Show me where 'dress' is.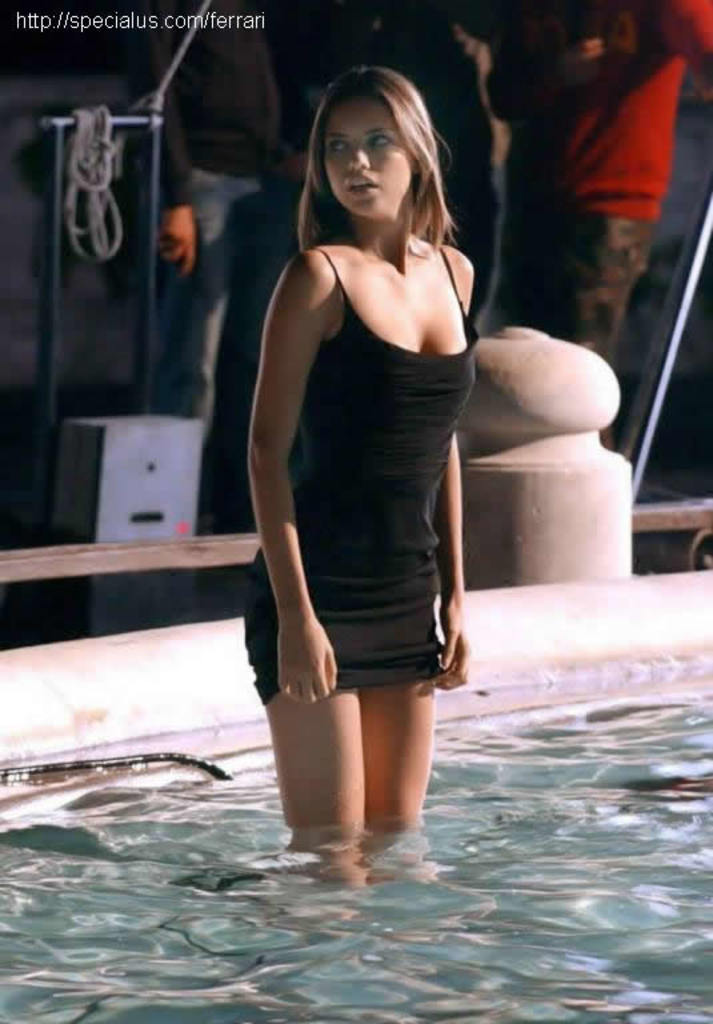
'dress' is at BBox(239, 243, 477, 709).
